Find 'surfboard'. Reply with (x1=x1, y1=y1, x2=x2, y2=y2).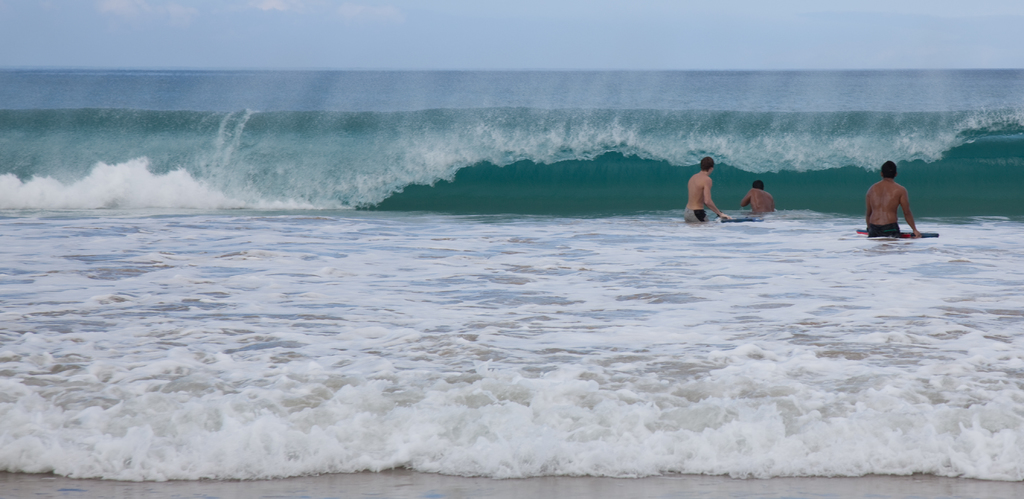
(x1=858, y1=231, x2=940, y2=240).
